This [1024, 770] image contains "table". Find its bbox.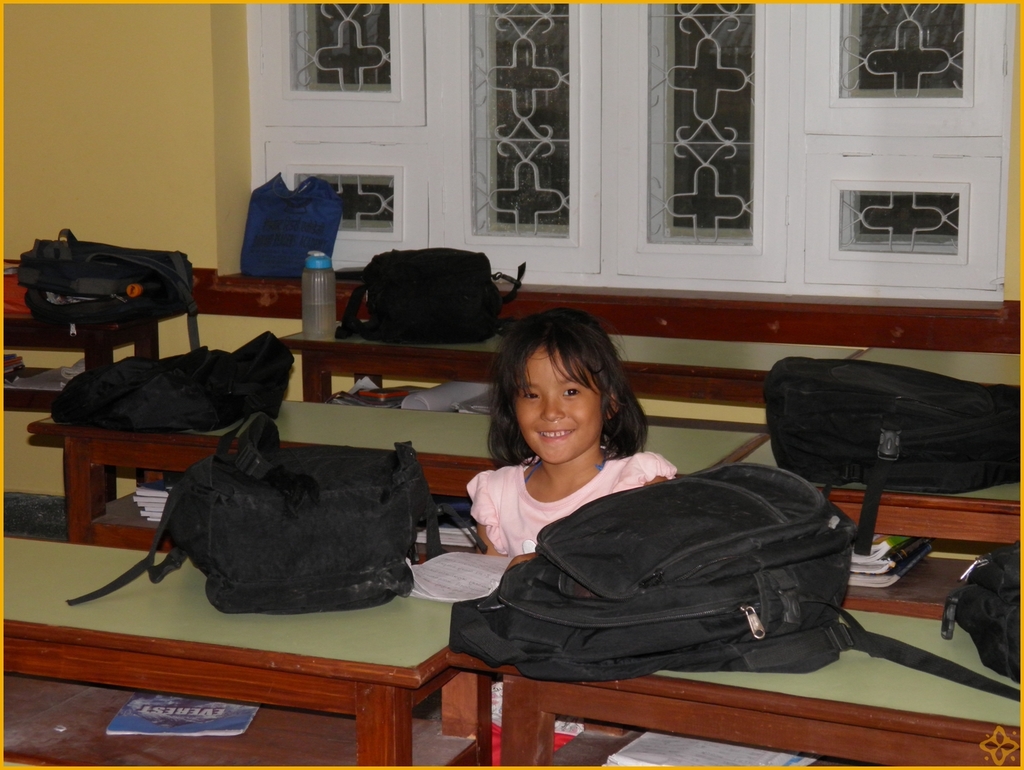
<region>497, 615, 1023, 768</region>.
